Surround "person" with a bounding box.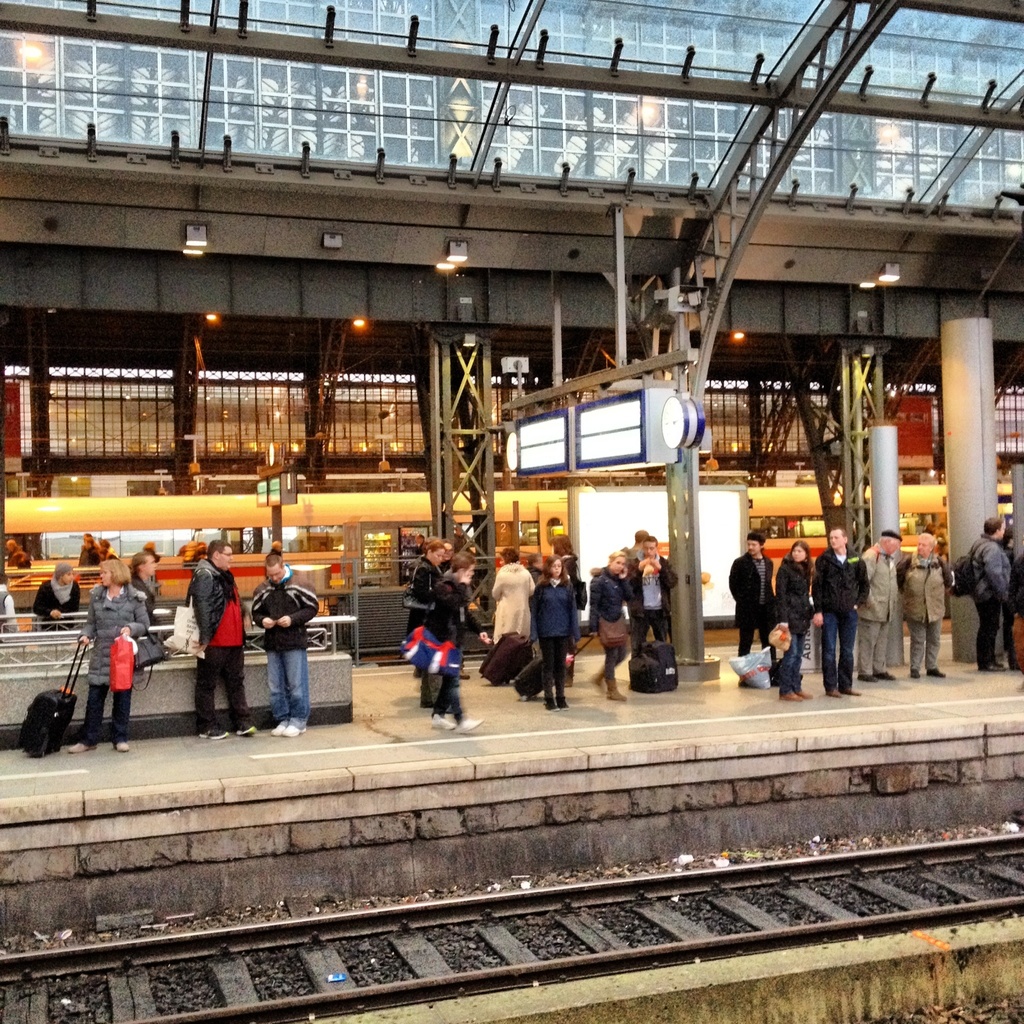
rect(428, 550, 487, 739).
